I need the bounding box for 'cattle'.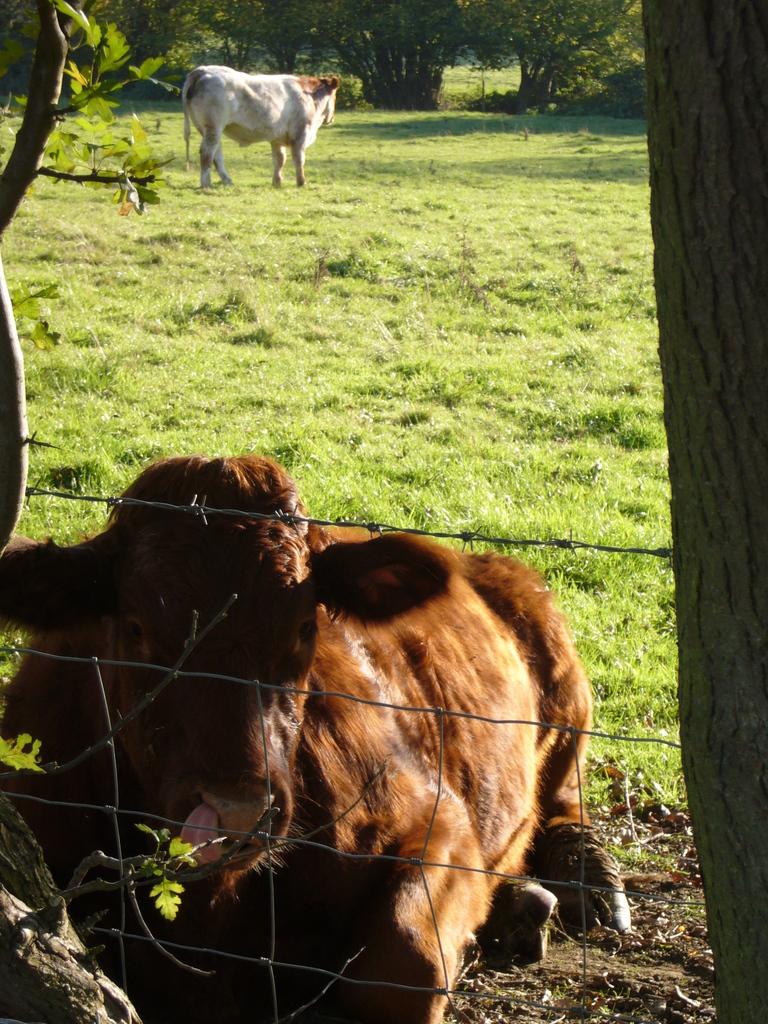
Here it is: bbox=(0, 460, 601, 1022).
